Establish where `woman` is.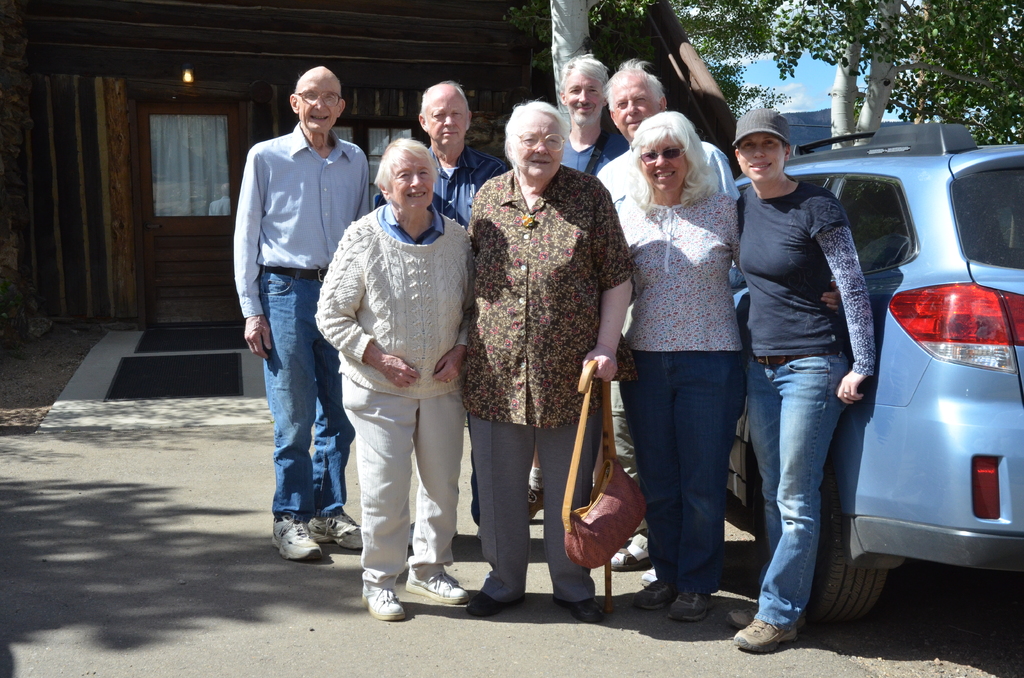
Established at <bbox>451, 104, 614, 593</bbox>.
